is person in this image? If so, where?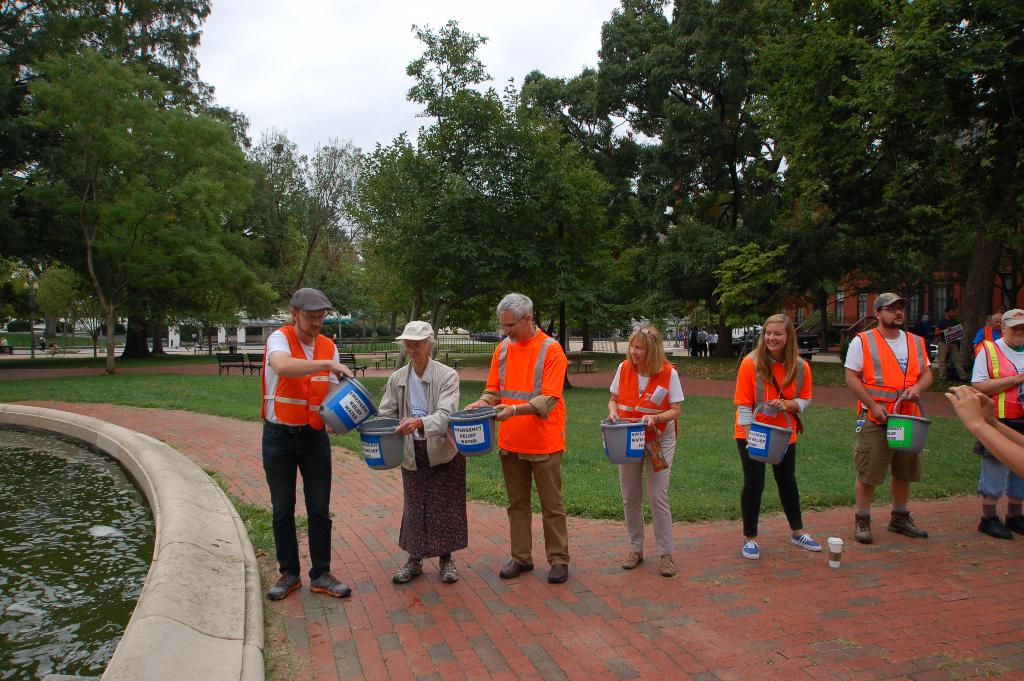
Yes, at 698:330:712:359.
